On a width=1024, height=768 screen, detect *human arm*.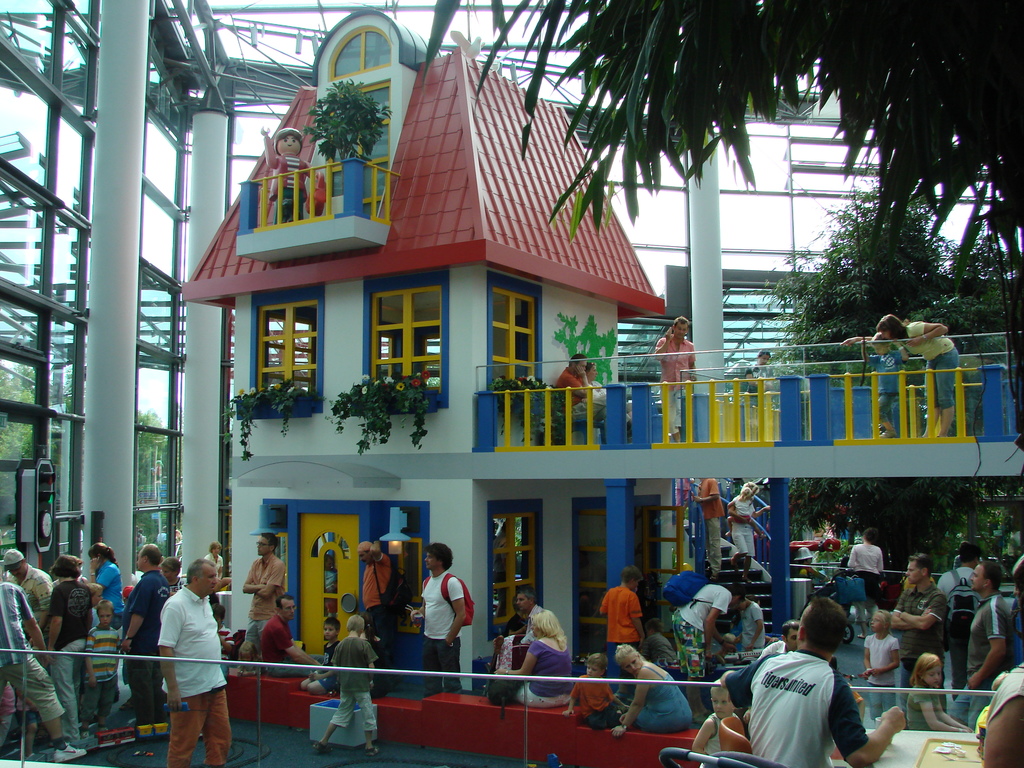
214, 630, 233, 655.
